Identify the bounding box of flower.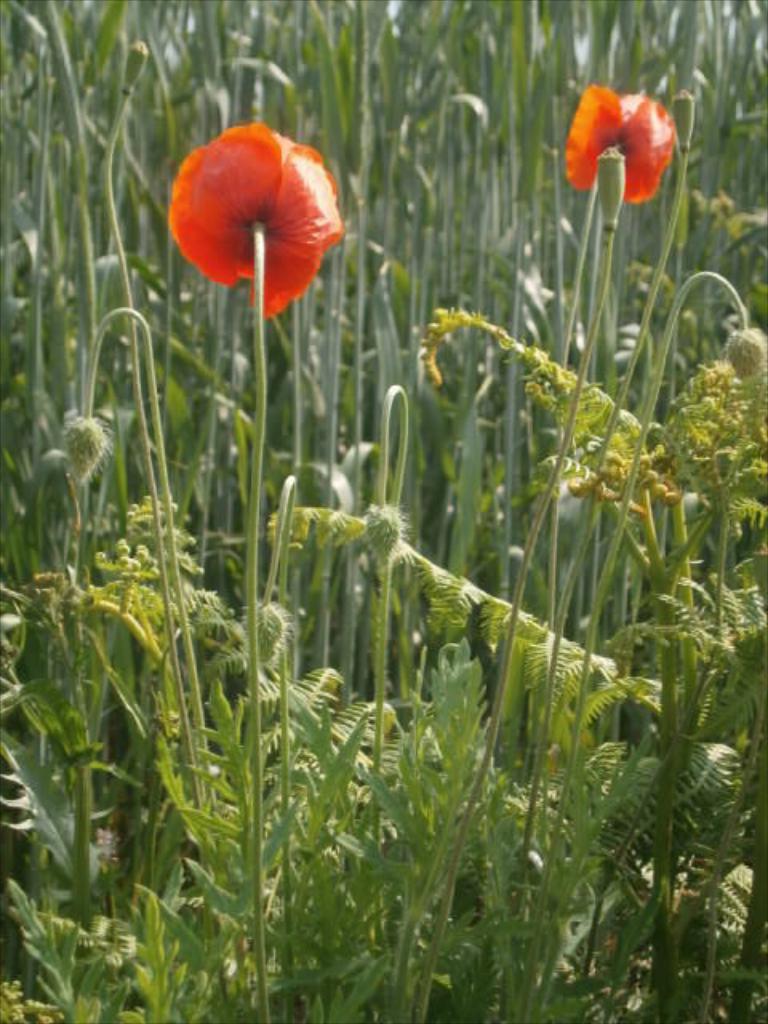
l=571, t=74, r=674, b=198.
